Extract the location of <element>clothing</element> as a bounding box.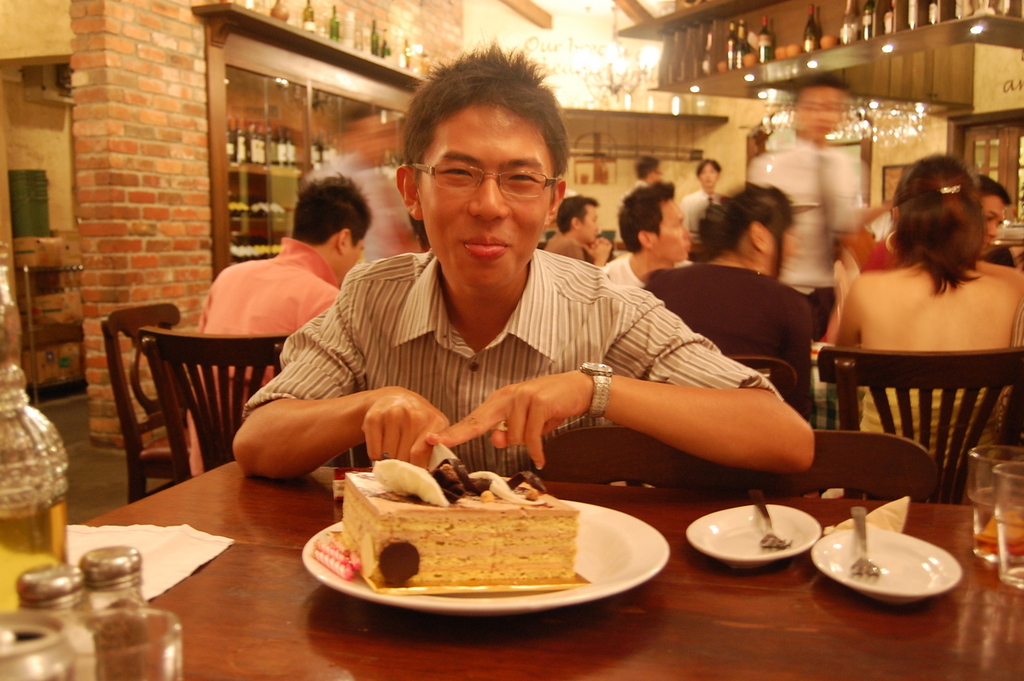
[596, 259, 694, 291].
